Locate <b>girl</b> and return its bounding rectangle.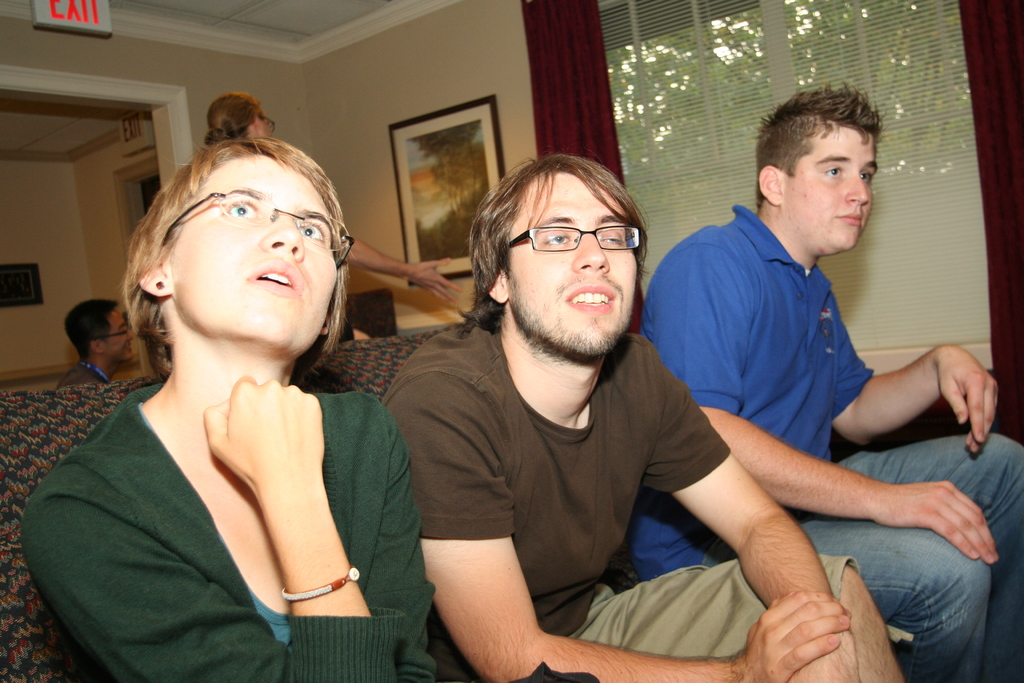
l=12, t=138, r=448, b=680.
